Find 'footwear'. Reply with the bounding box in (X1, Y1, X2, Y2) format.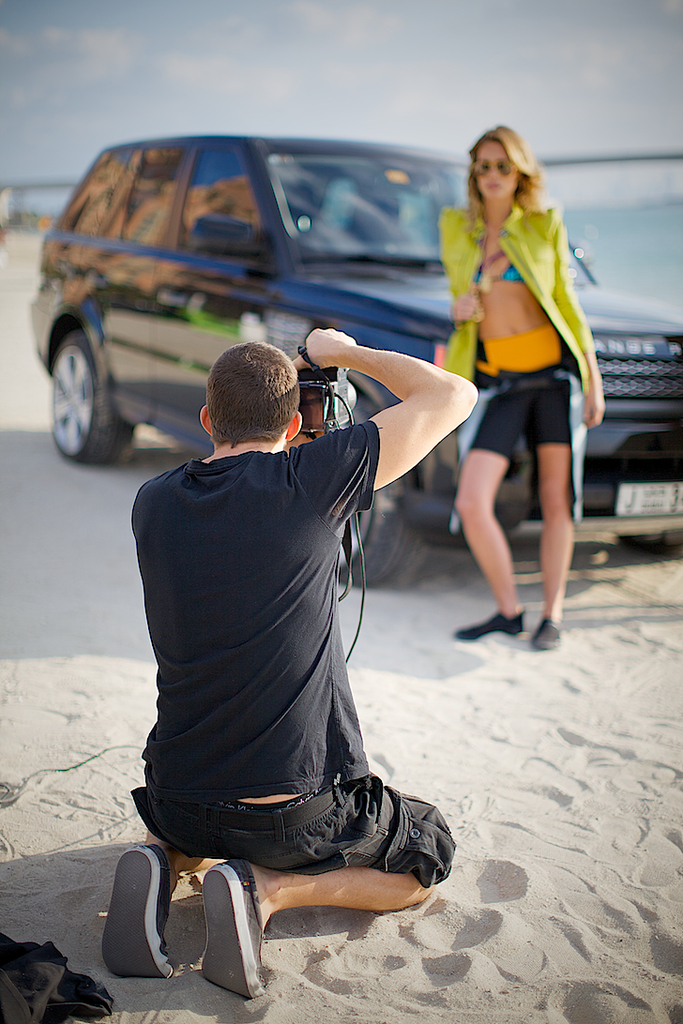
(99, 851, 178, 986).
